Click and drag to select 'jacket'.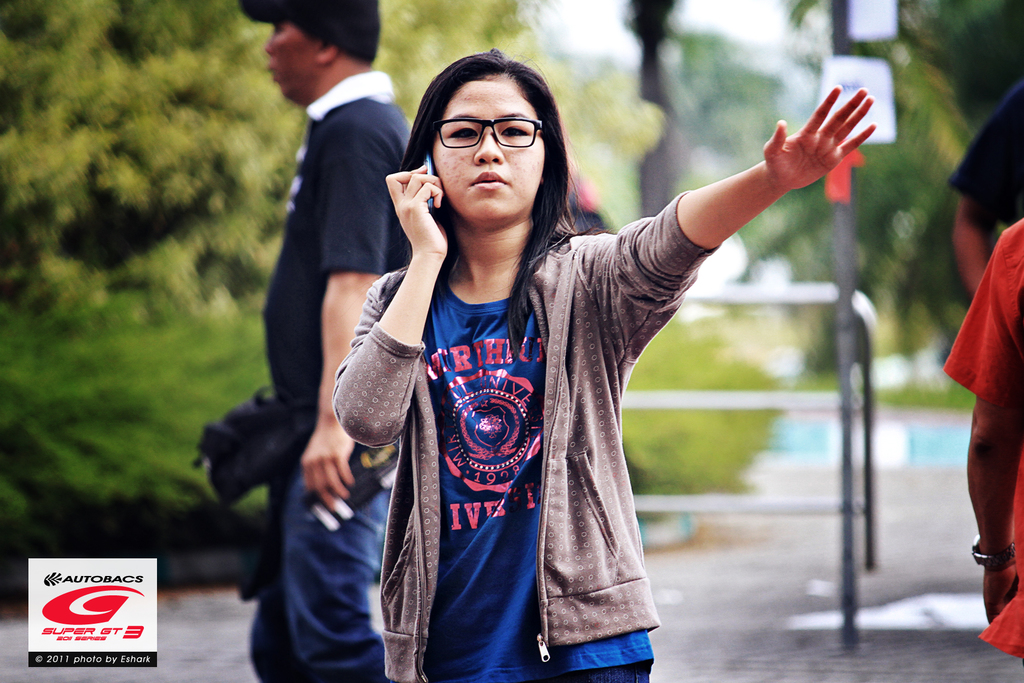
Selection: 331/186/724/682.
